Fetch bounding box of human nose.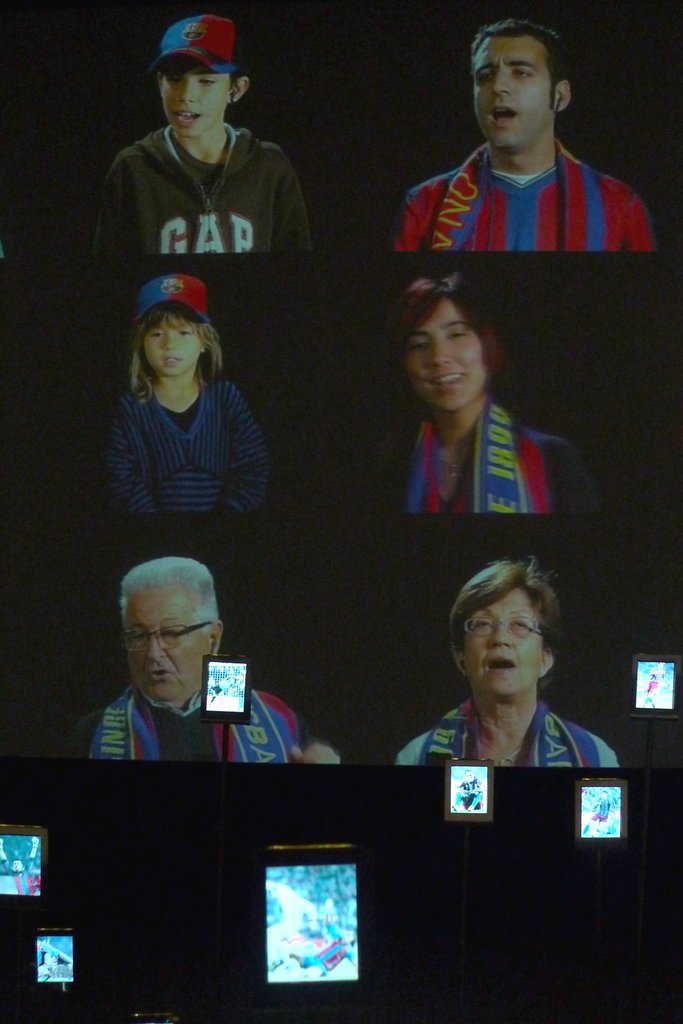
Bbox: x1=147, y1=637, x2=164, y2=660.
